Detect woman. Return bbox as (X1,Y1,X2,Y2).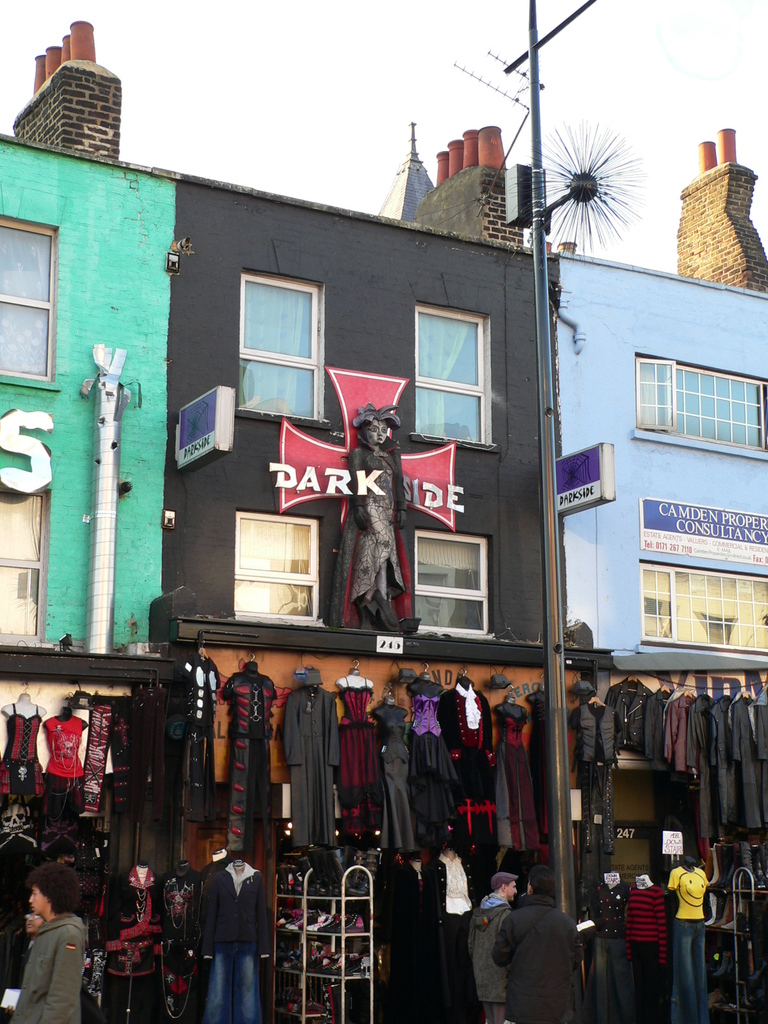
(20,868,93,1023).
